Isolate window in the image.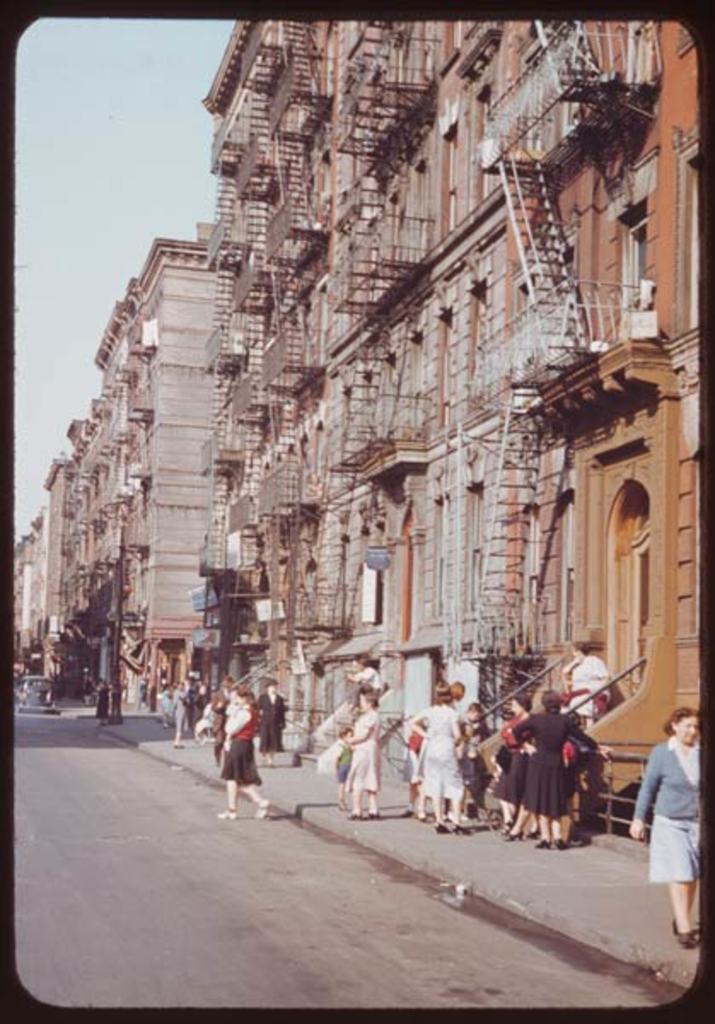
Isolated region: x1=437 y1=316 x2=452 y2=427.
